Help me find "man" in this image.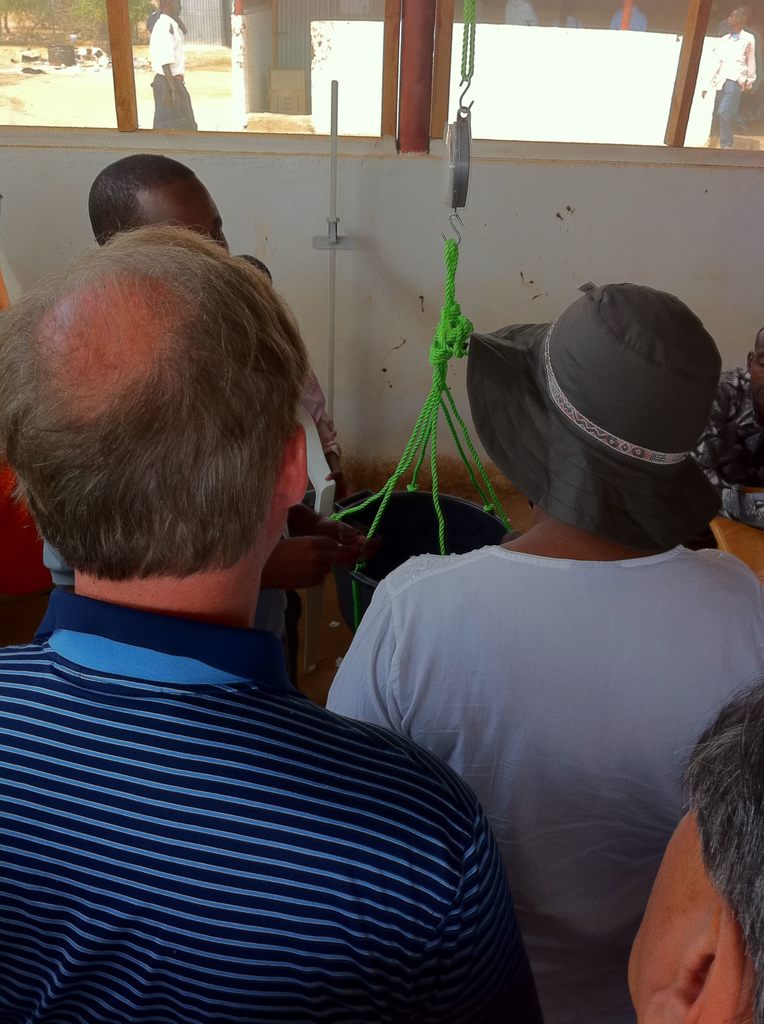
Found it: [x1=89, y1=147, x2=358, y2=672].
